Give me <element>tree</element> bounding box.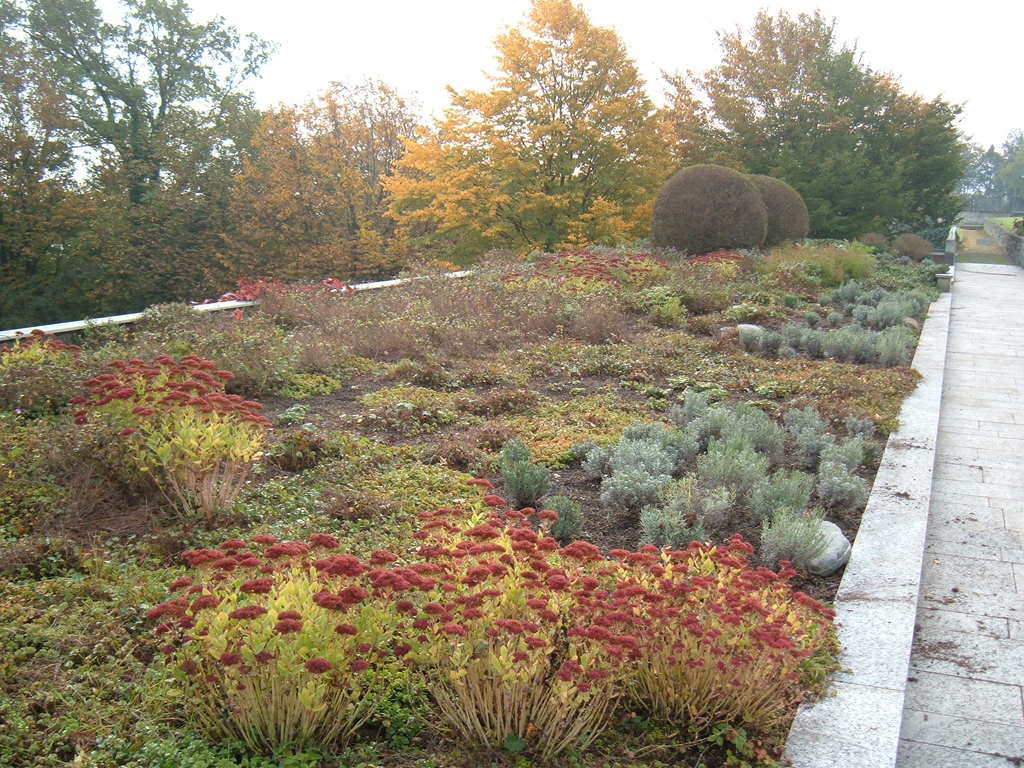
375:0:680:269.
